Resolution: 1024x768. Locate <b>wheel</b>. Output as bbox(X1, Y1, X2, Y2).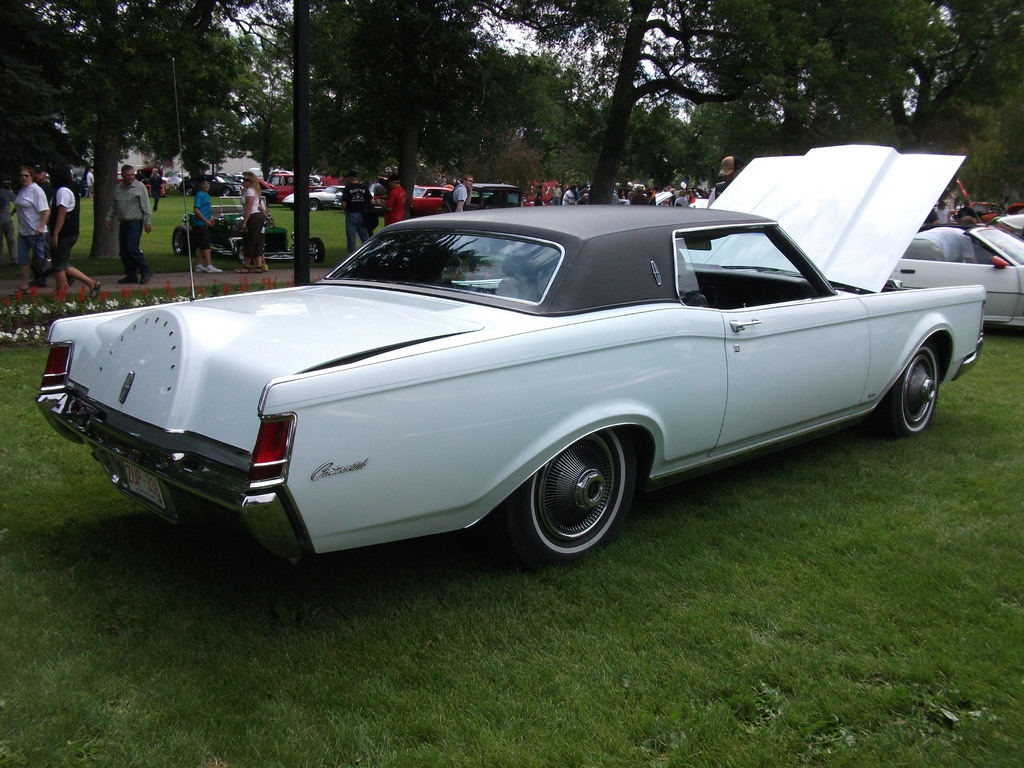
bbox(306, 234, 330, 269).
